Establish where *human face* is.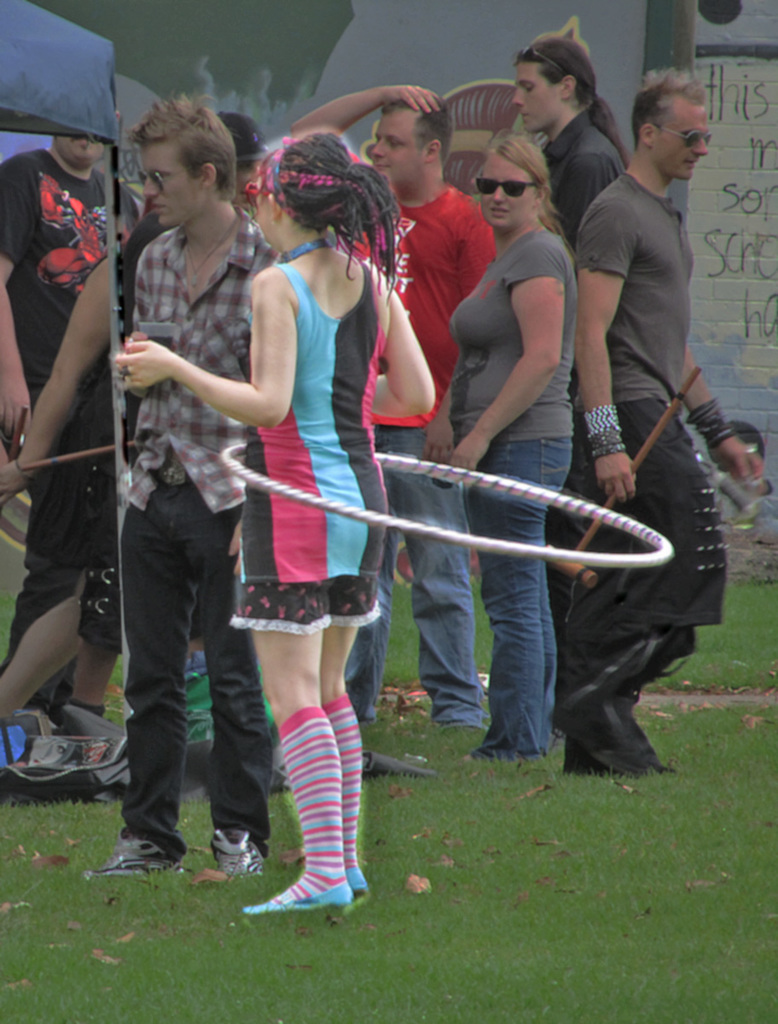
Established at [230,160,262,211].
